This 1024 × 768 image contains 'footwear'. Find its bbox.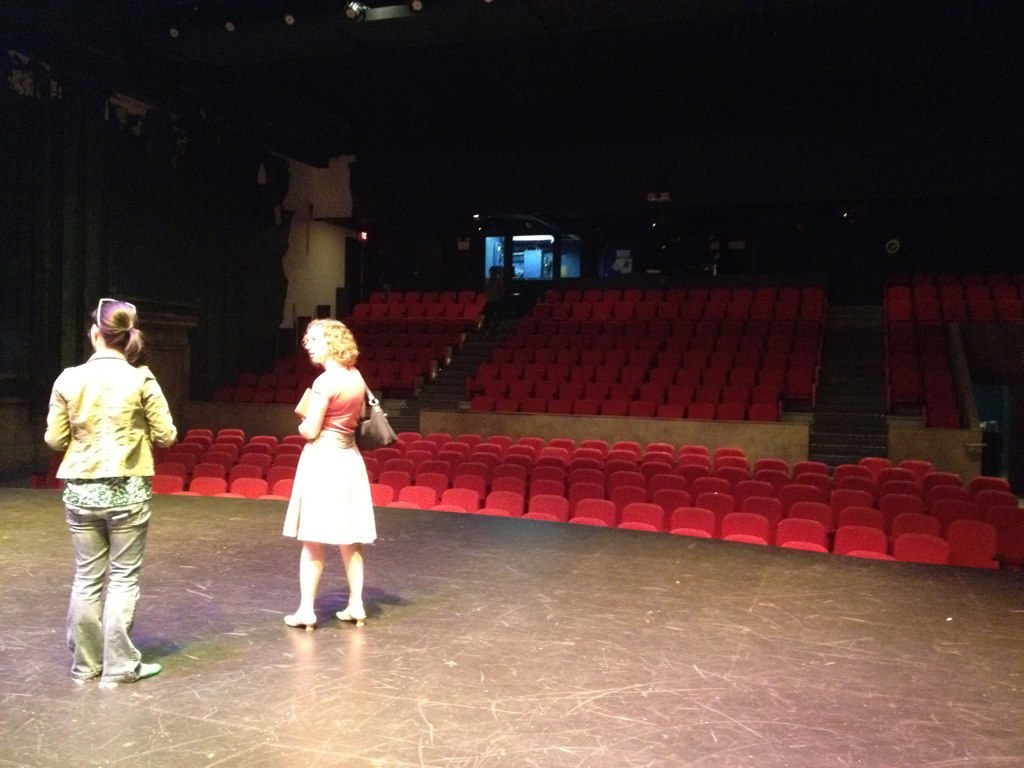
BBox(285, 606, 312, 629).
